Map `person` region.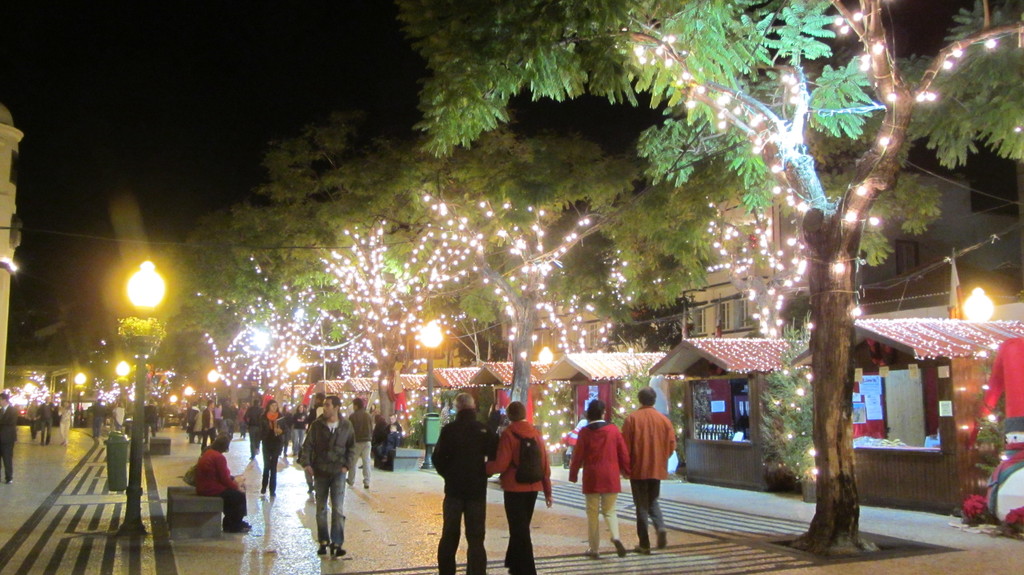
Mapped to region(289, 385, 351, 555).
